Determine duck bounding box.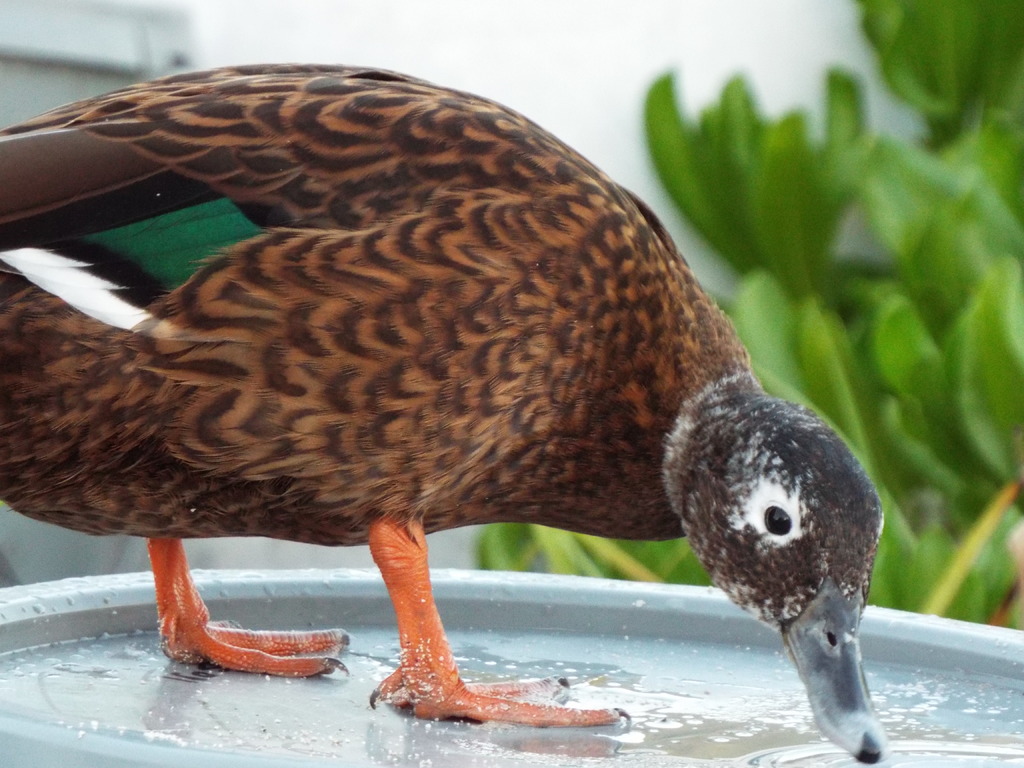
Determined: {"left": 0, "top": 28, "right": 856, "bottom": 739}.
